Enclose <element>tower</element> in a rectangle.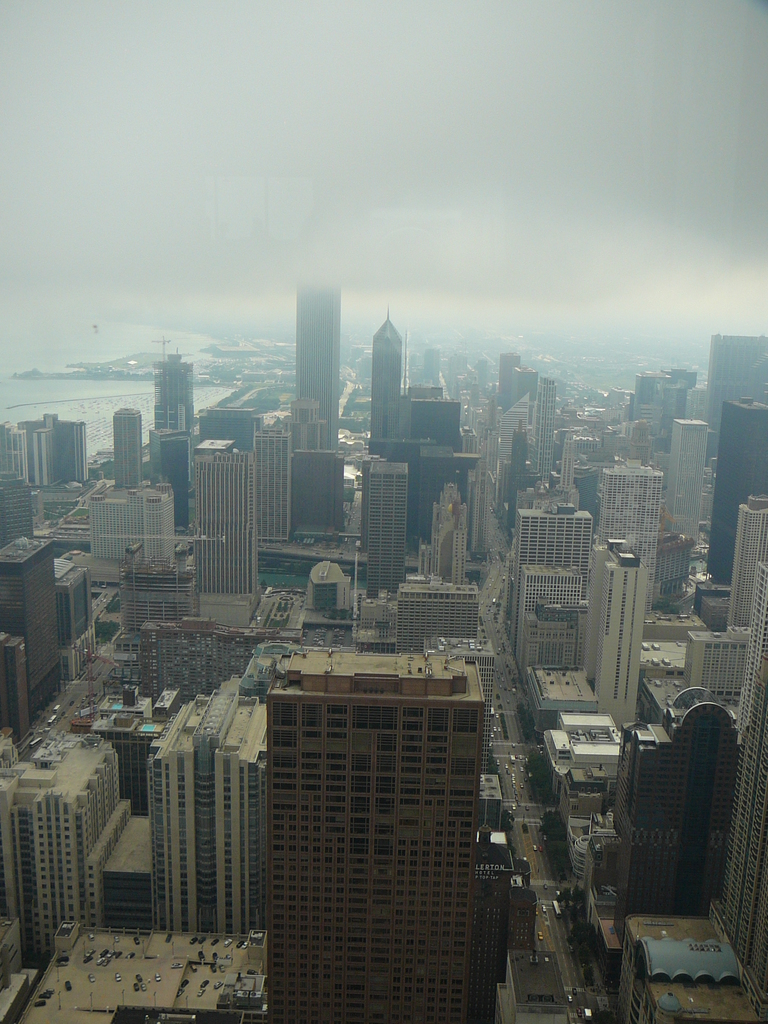
detection(361, 452, 405, 600).
